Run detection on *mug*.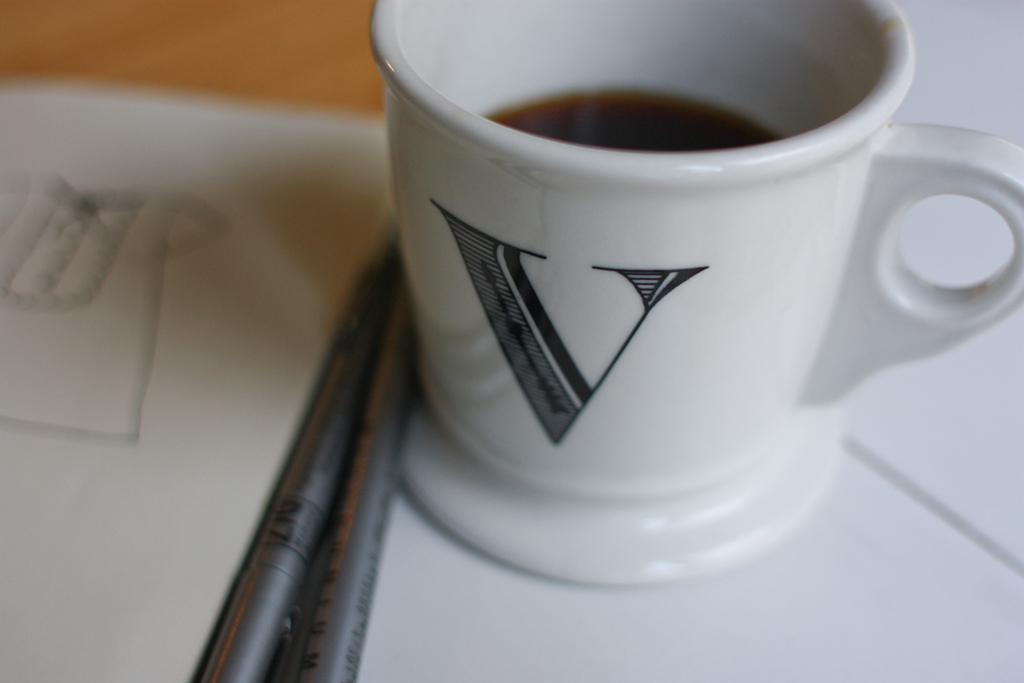
Result: l=371, t=0, r=1023, b=589.
